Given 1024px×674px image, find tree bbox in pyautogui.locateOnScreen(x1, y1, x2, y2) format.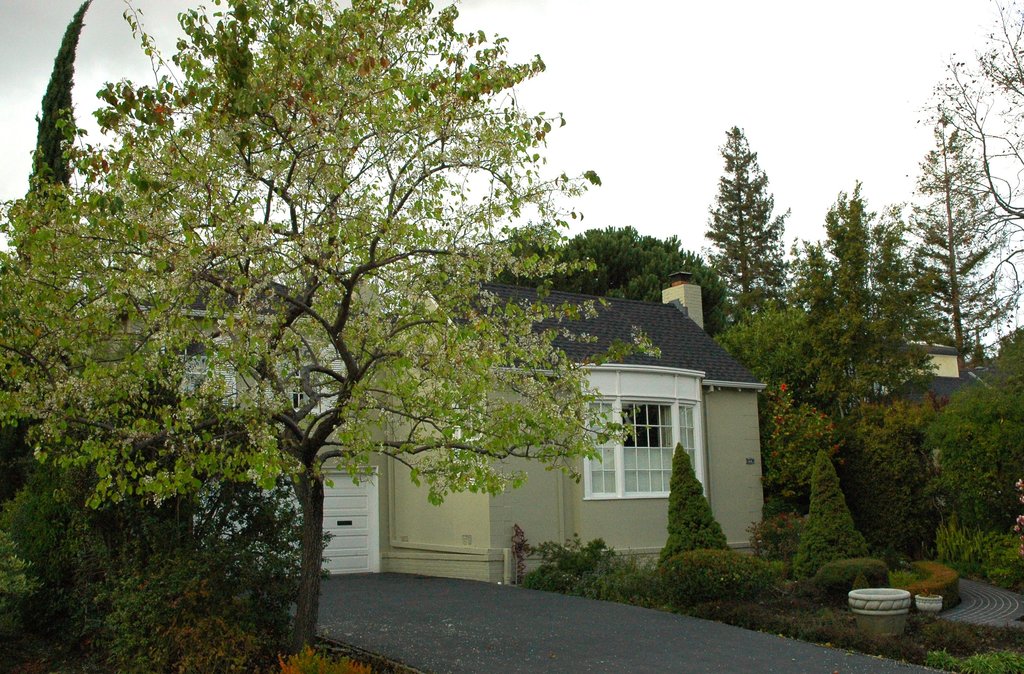
pyautogui.locateOnScreen(709, 120, 800, 348).
